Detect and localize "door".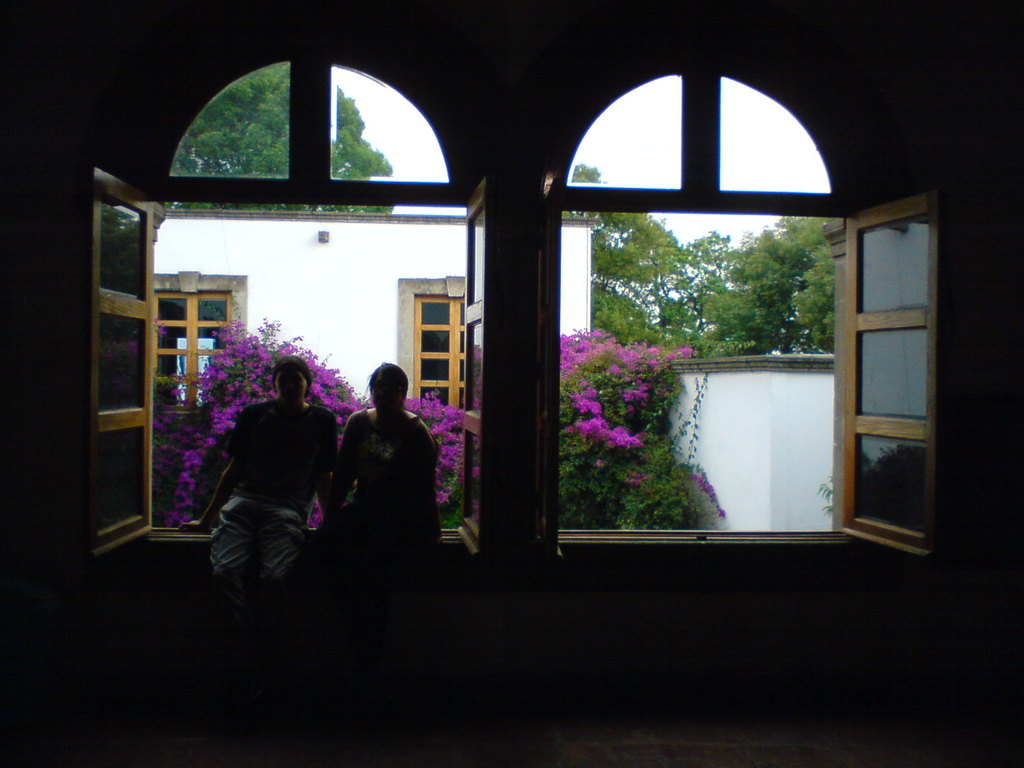
Localized at pyautogui.locateOnScreen(815, 226, 929, 577).
